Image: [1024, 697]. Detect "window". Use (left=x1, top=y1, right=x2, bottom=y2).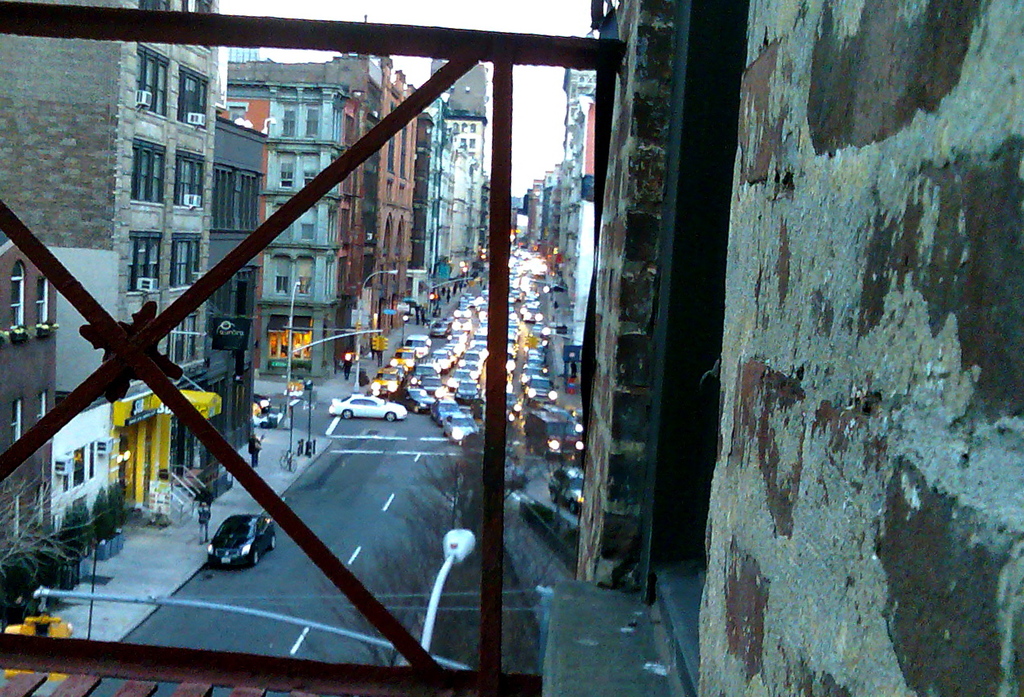
(left=128, top=236, right=161, bottom=290).
